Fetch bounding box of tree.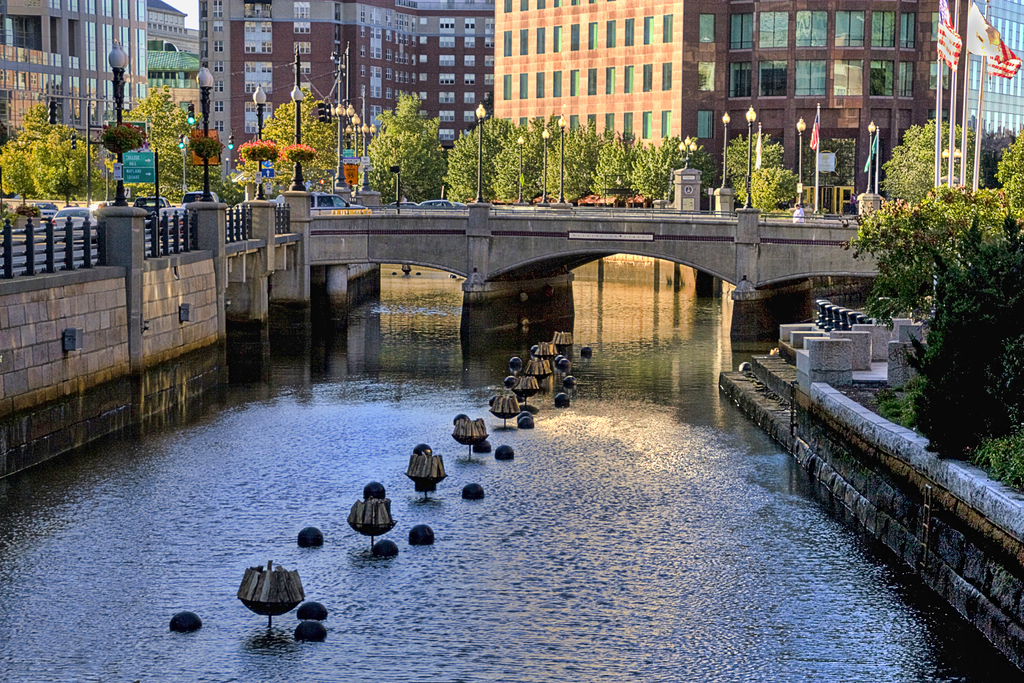
Bbox: 364:92:442:206.
